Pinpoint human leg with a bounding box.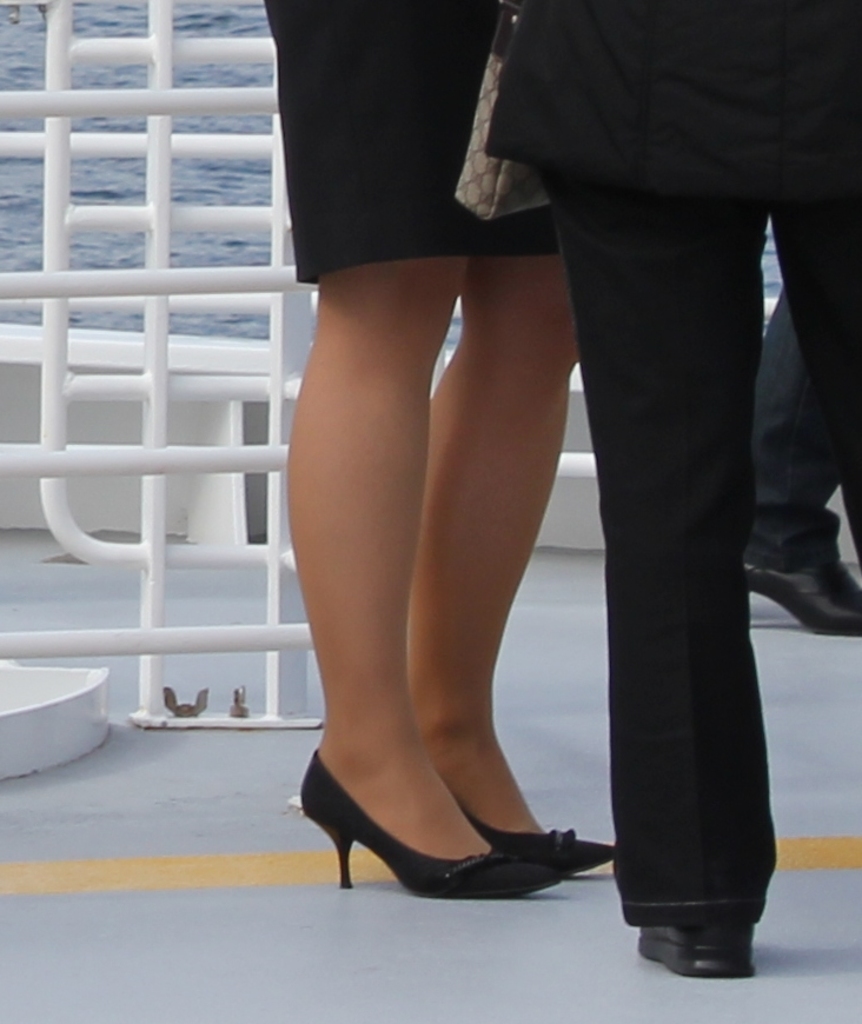
box=[550, 166, 762, 985].
